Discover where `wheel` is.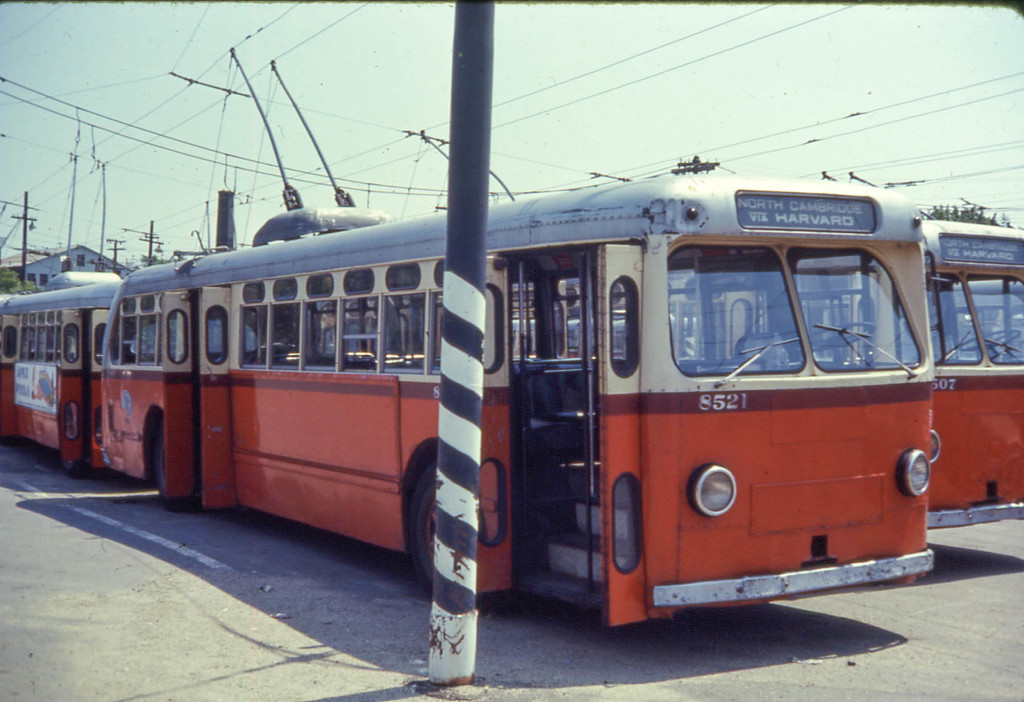
Discovered at bbox=[953, 327, 1022, 351].
